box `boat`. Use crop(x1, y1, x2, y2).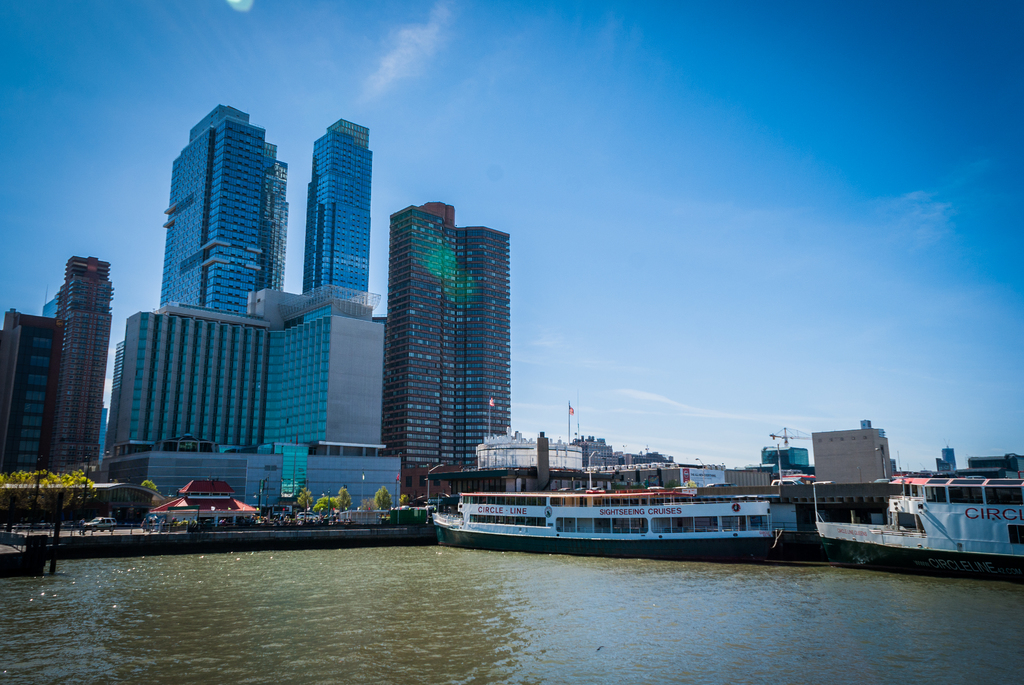
crop(429, 488, 774, 561).
